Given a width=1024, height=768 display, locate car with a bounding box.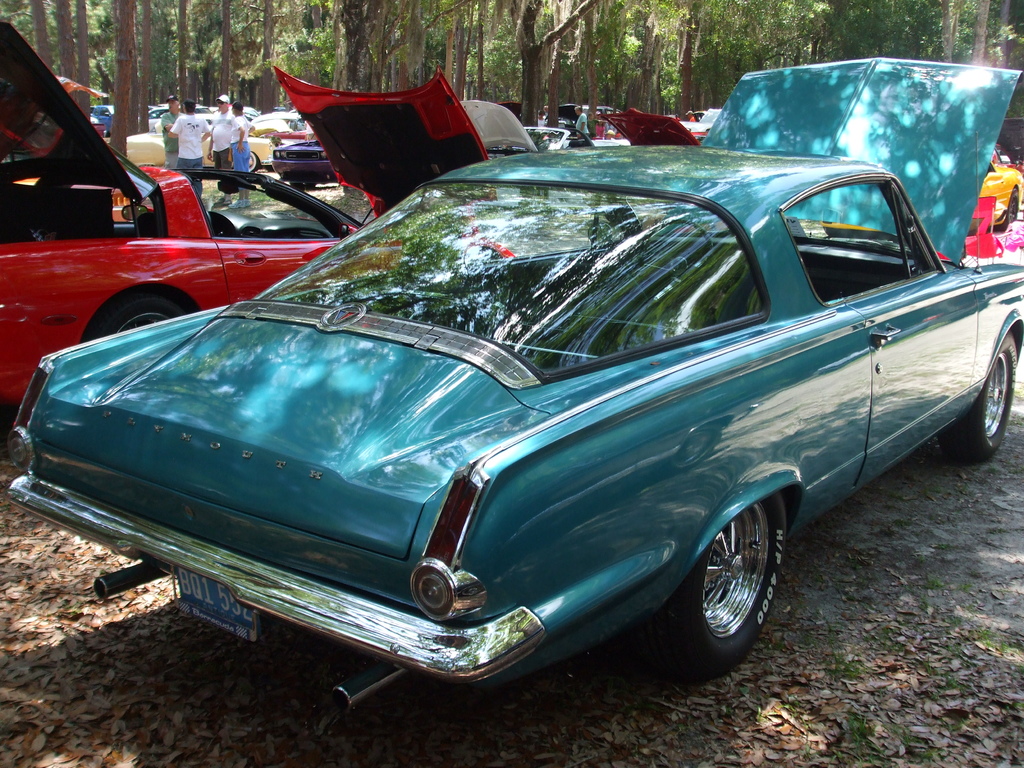
Located: <box>461,94,592,161</box>.
